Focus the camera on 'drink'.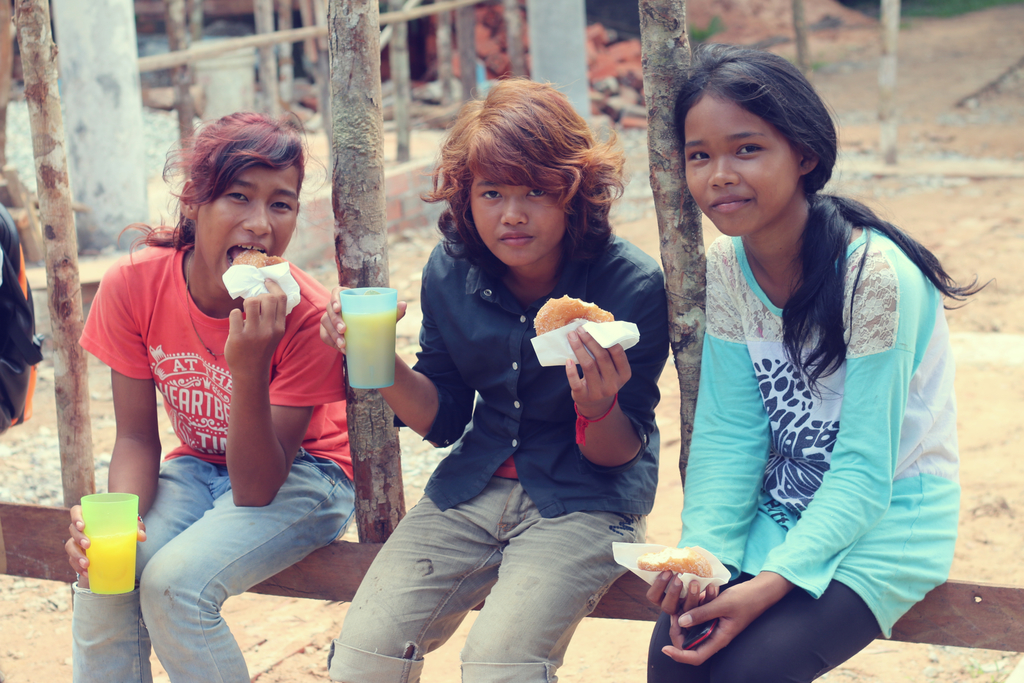
Focus region: (x1=343, y1=309, x2=397, y2=386).
